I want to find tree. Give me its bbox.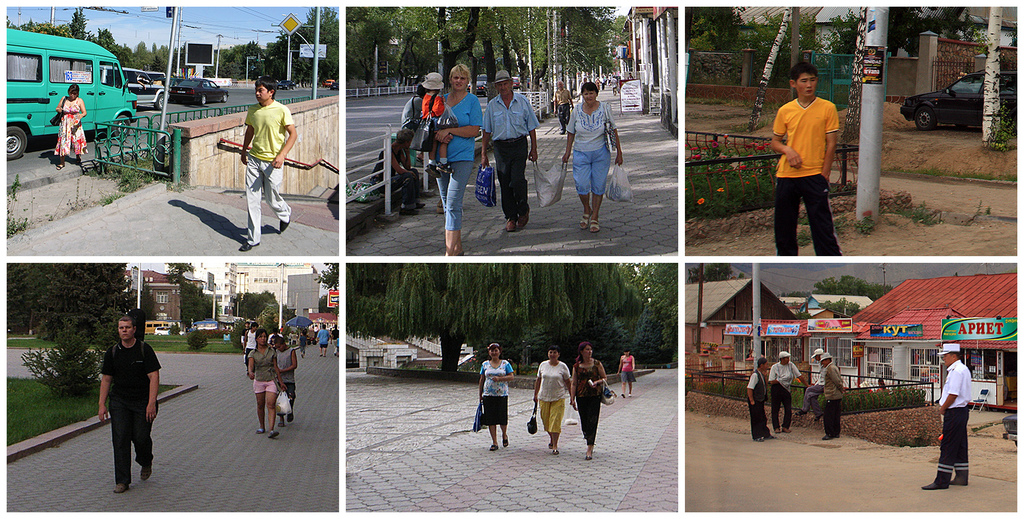
(819, 291, 865, 321).
